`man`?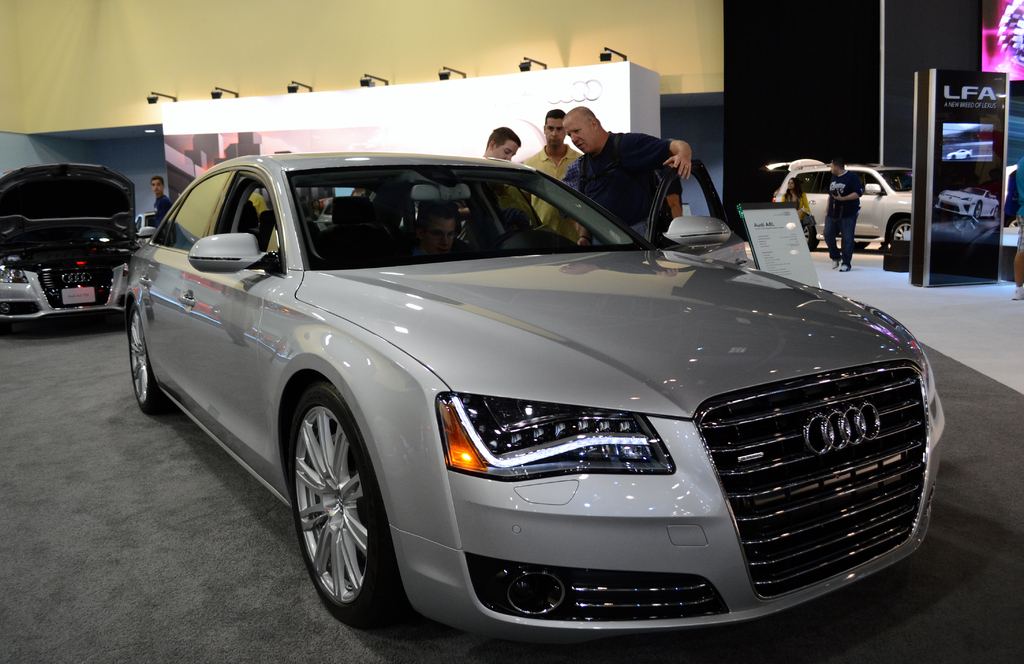
left=824, top=155, right=862, bottom=276
